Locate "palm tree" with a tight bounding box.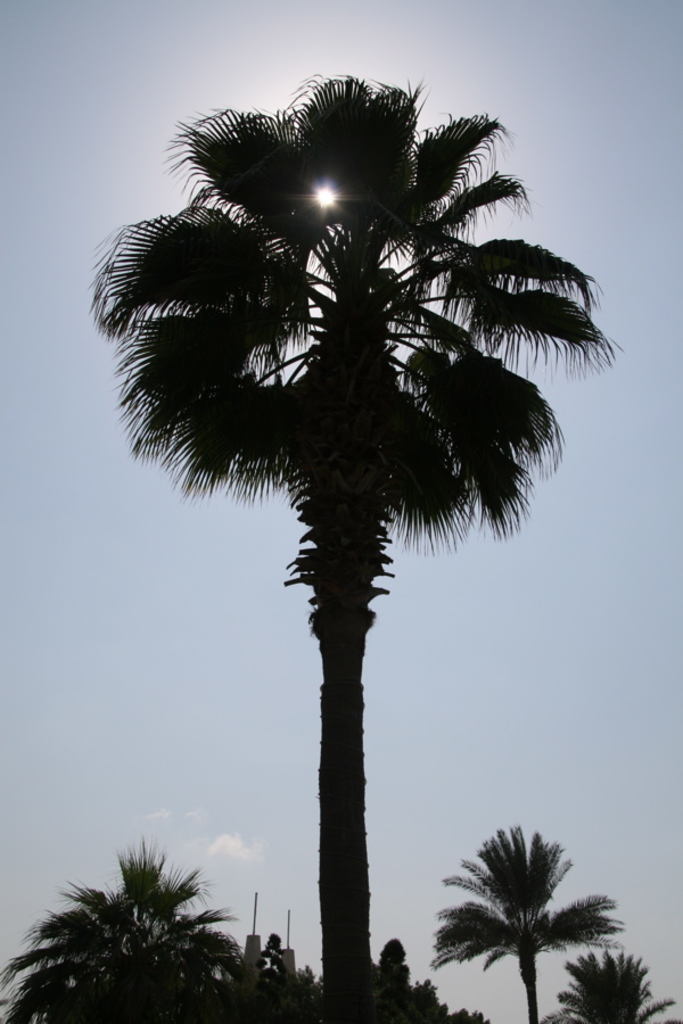
pyautogui.locateOnScreen(545, 942, 647, 1013).
